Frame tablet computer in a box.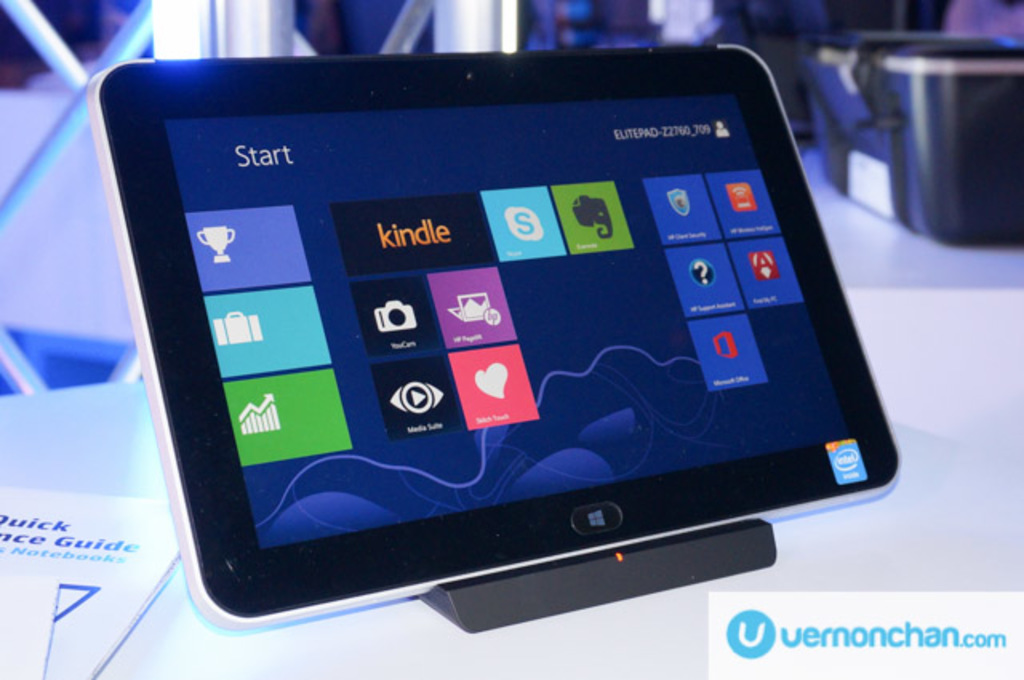
locate(88, 42, 902, 630).
